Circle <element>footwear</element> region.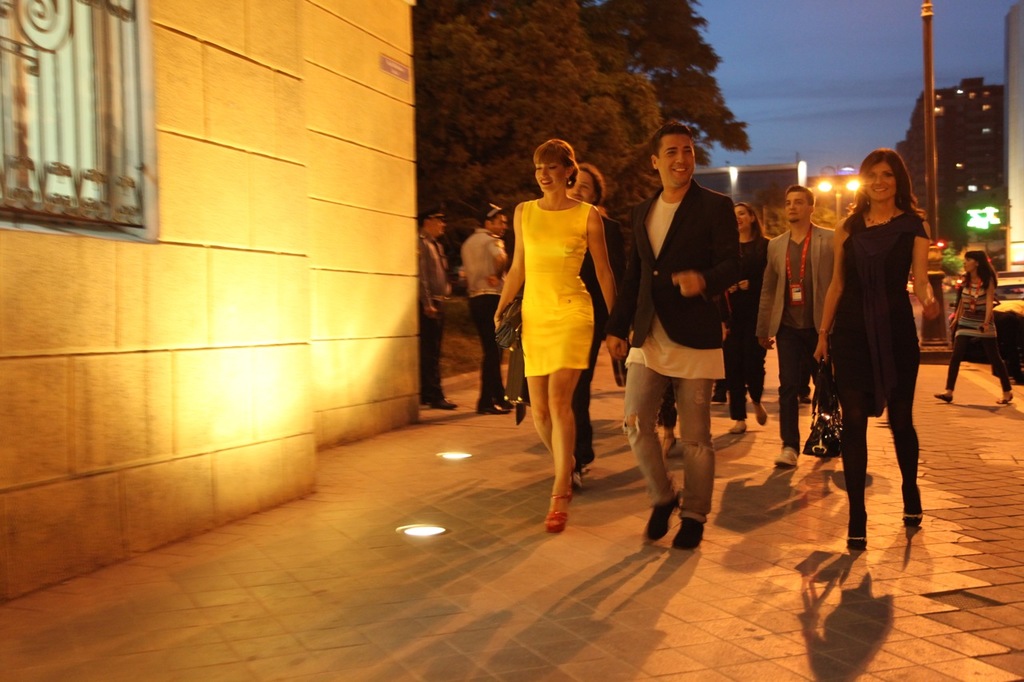
Region: box=[766, 441, 800, 473].
